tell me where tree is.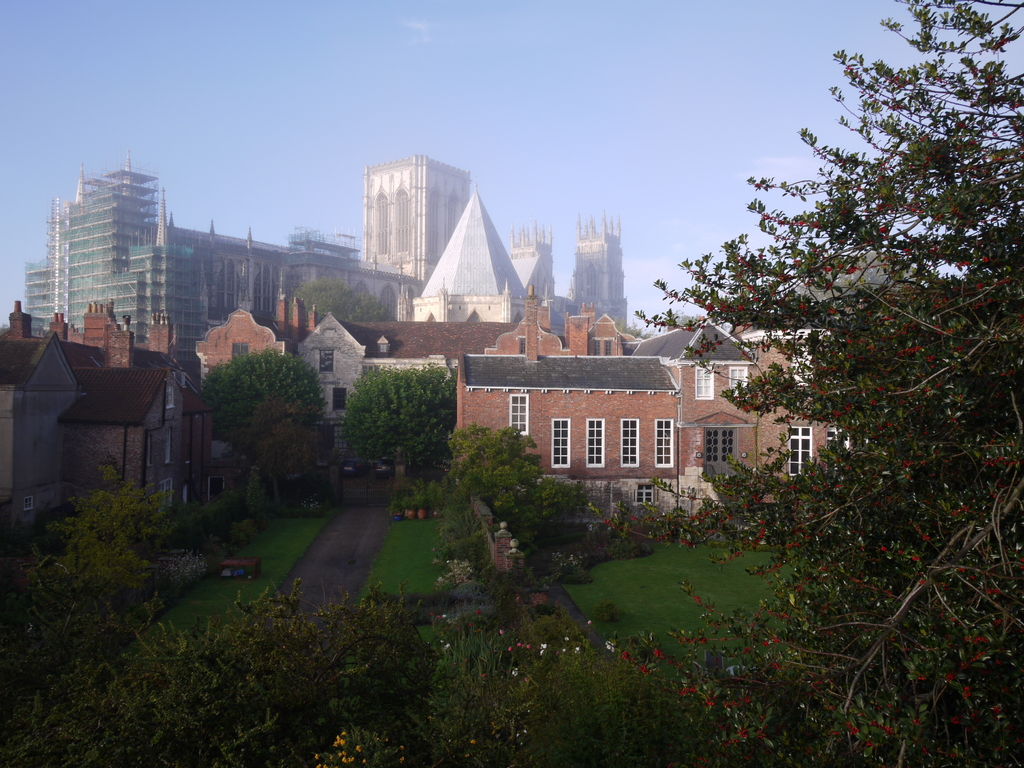
tree is at region(204, 352, 328, 483).
